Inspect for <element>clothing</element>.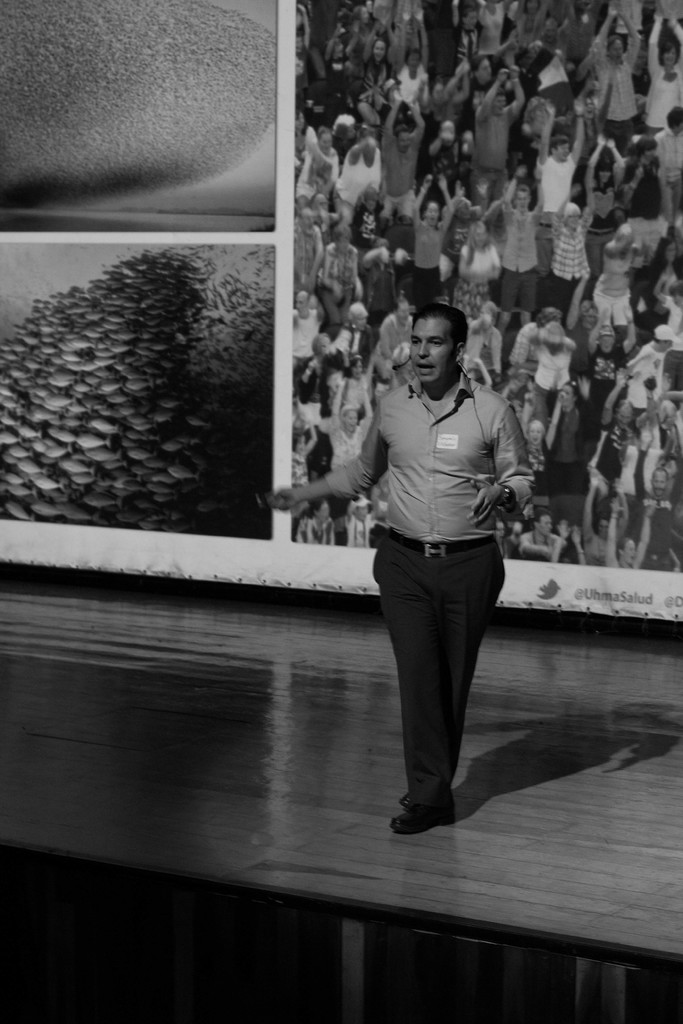
Inspection: box=[600, 50, 640, 141].
